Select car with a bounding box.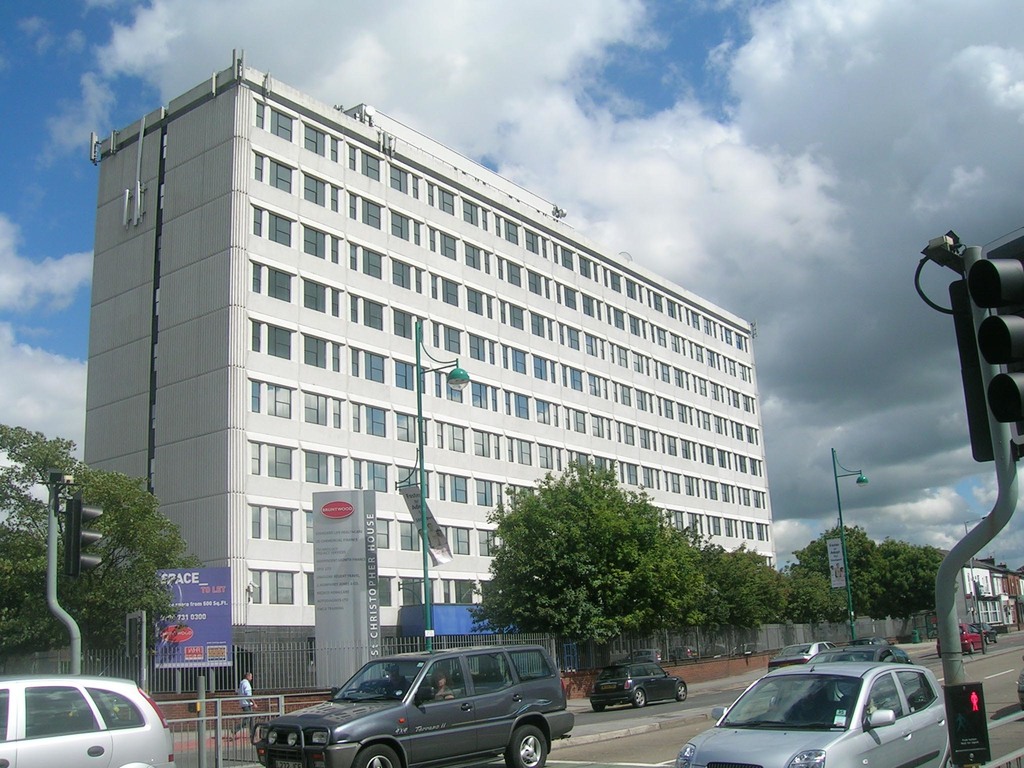
0:675:179:767.
